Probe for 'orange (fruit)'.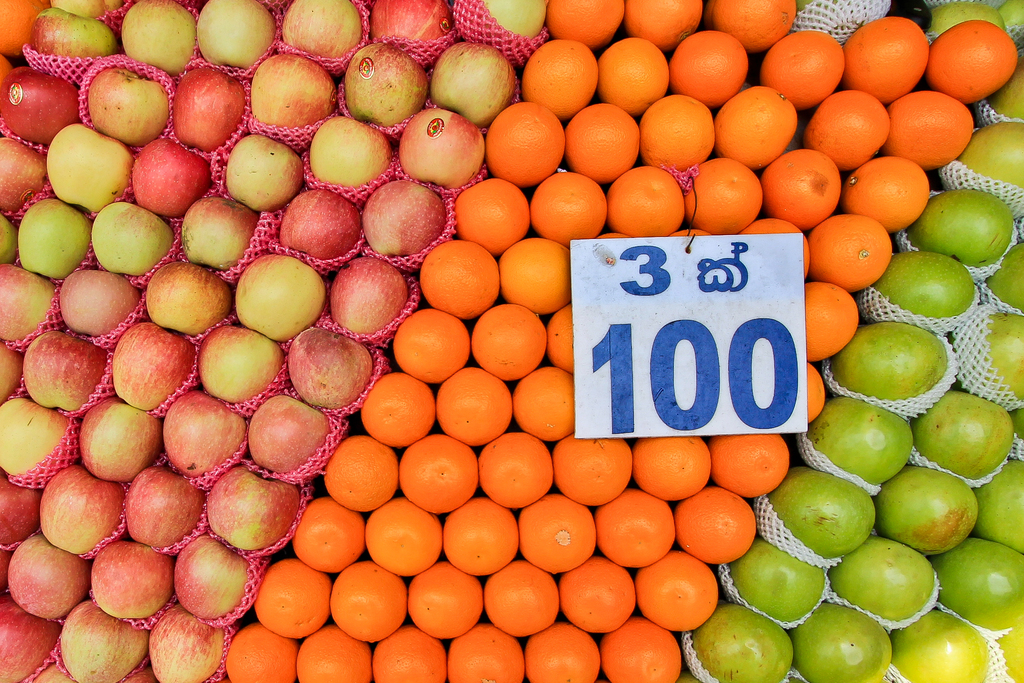
Probe result: {"x1": 803, "y1": 276, "x2": 852, "y2": 360}.
